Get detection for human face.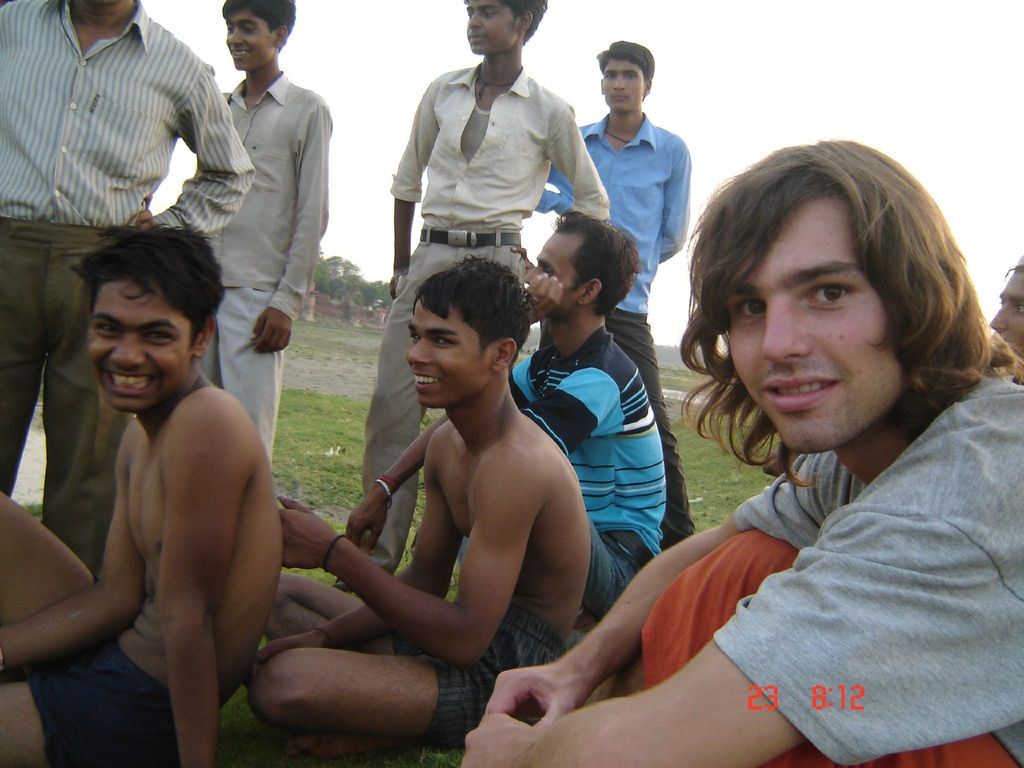
Detection: Rect(463, 0, 518, 61).
